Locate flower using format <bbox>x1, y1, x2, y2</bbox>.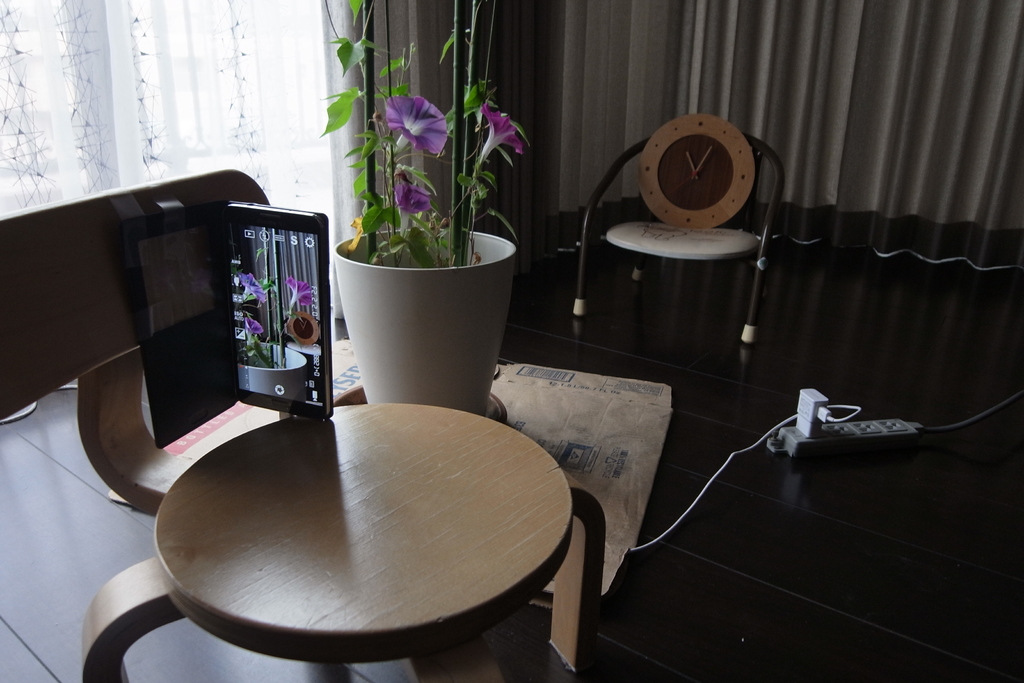
<bbox>468, 97, 526, 182</bbox>.
